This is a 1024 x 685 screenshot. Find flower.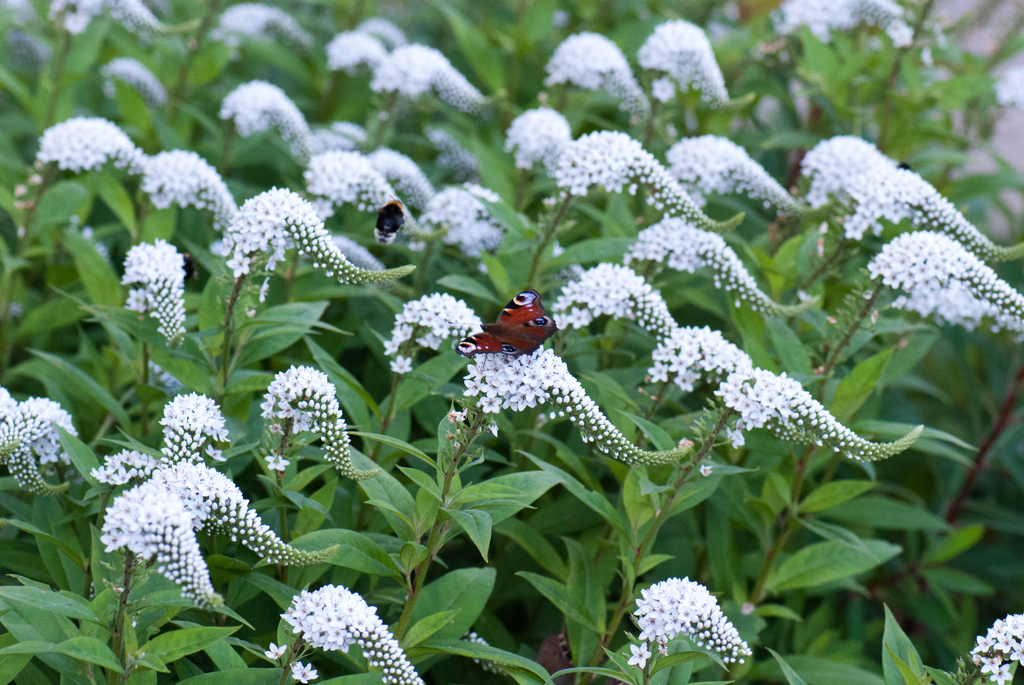
Bounding box: [359,13,398,41].
